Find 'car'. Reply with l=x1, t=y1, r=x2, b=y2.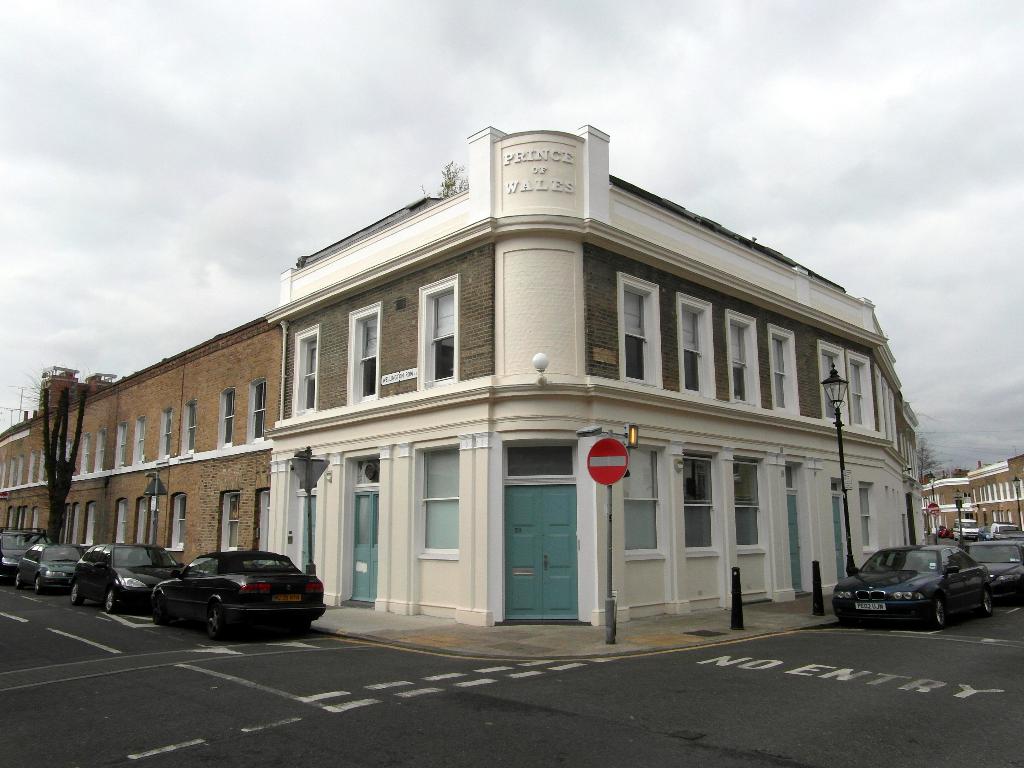
l=69, t=543, r=184, b=616.
